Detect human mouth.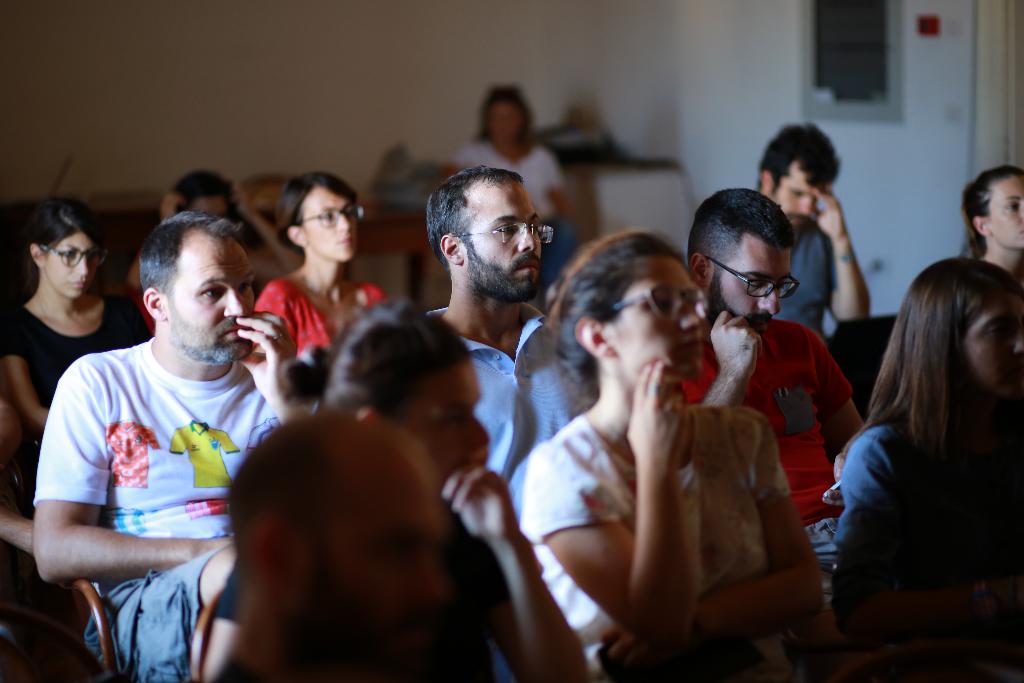
Detected at (218, 323, 243, 344).
